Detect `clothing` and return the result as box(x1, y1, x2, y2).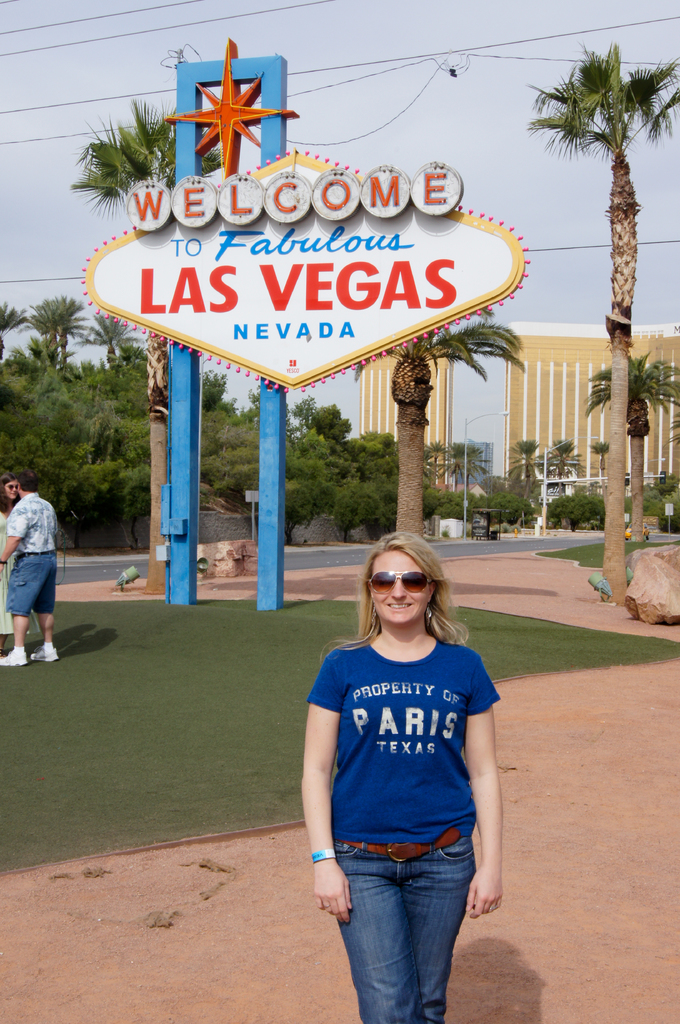
box(316, 614, 498, 952).
